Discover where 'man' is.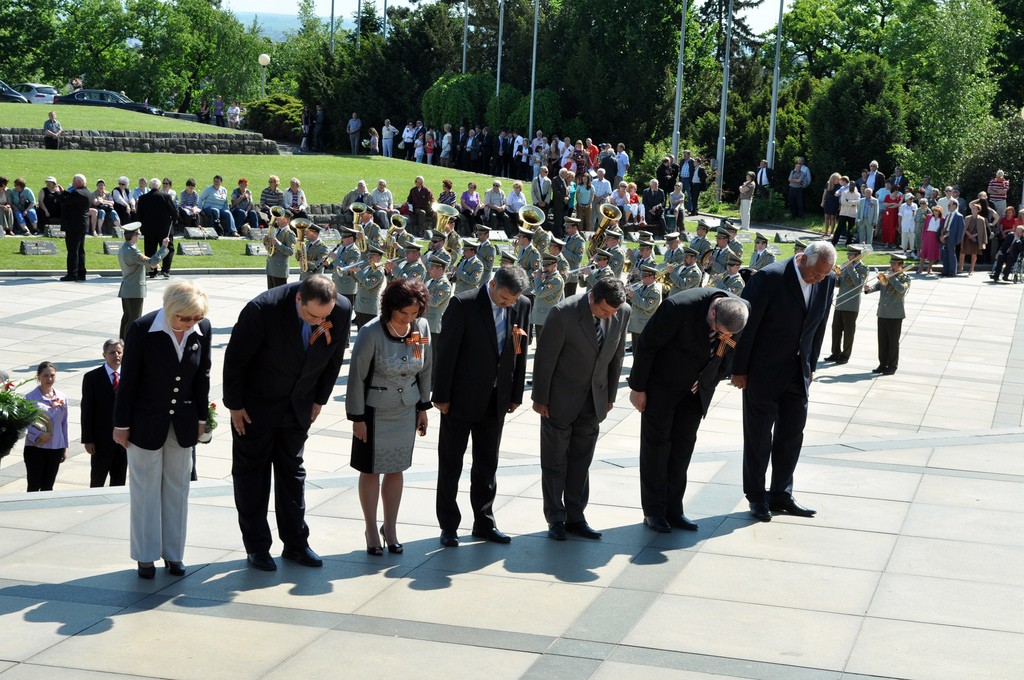
Discovered at rect(865, 160, 885, 193).
